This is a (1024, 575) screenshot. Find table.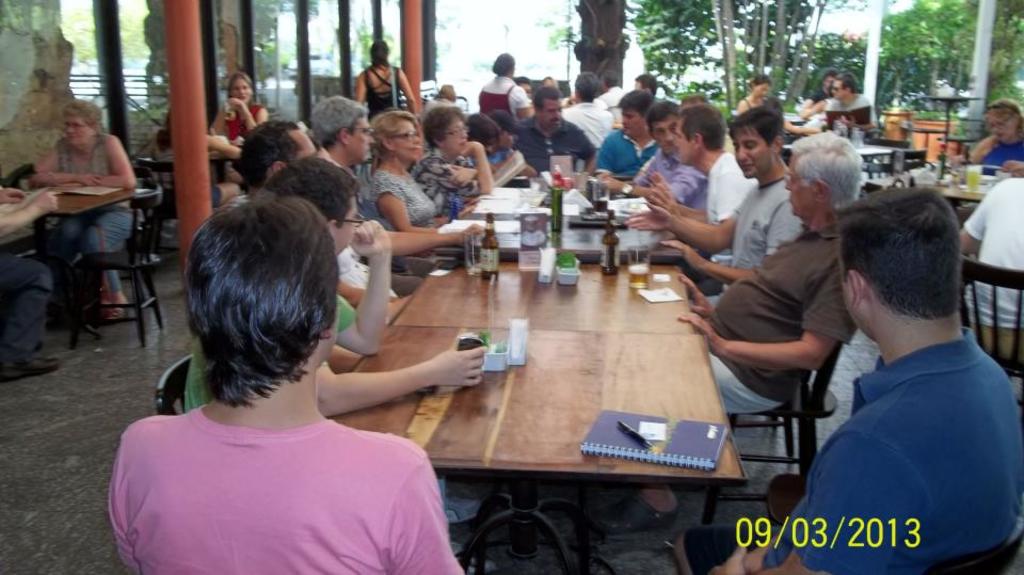
Bounding box: x1=38, y1=183, x2=135, y2=324.
